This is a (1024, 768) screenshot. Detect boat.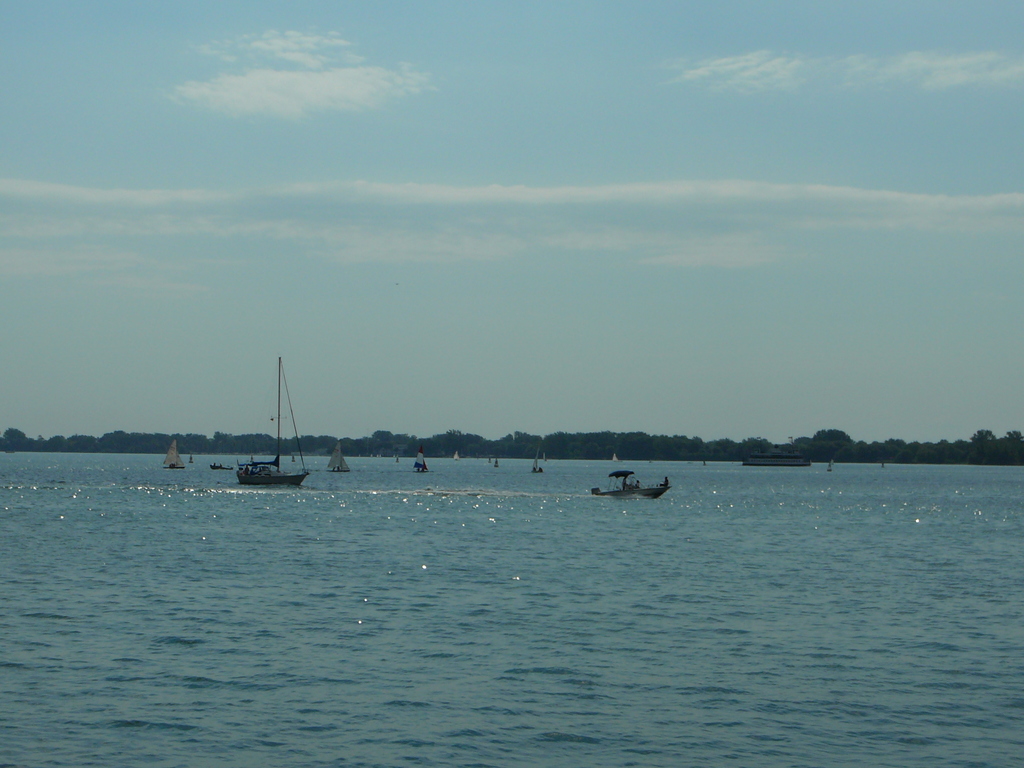
<region>593, 470, 669, 500</region>.
